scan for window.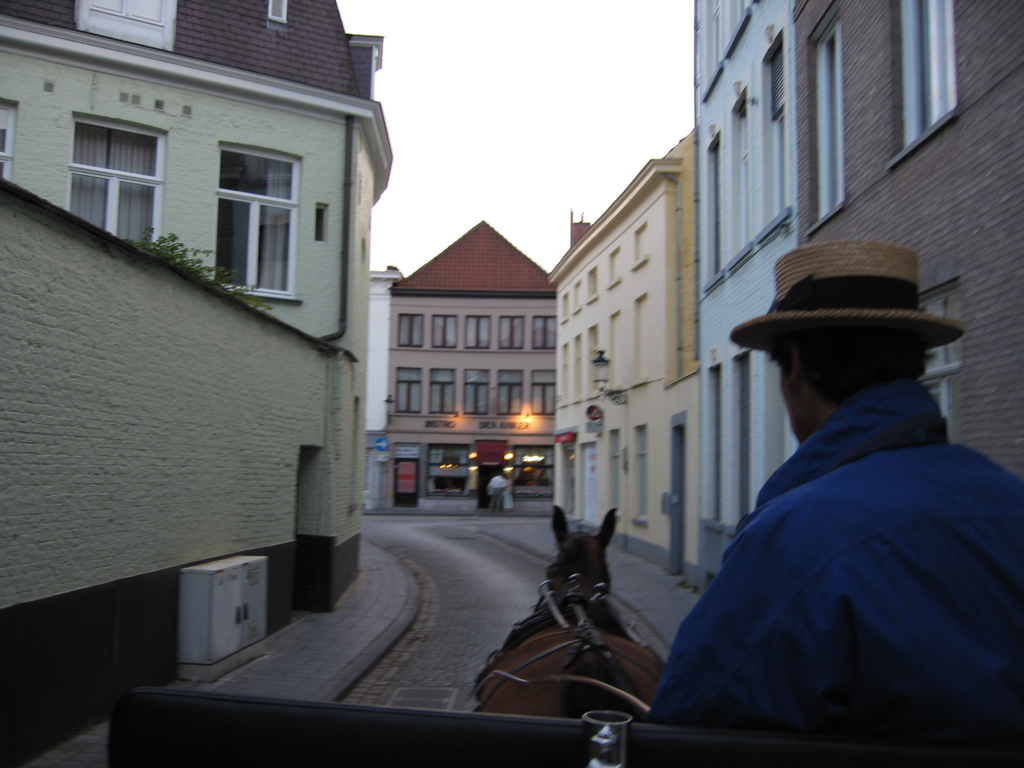
Scan result: select_region(72, 118, 168, 252).
